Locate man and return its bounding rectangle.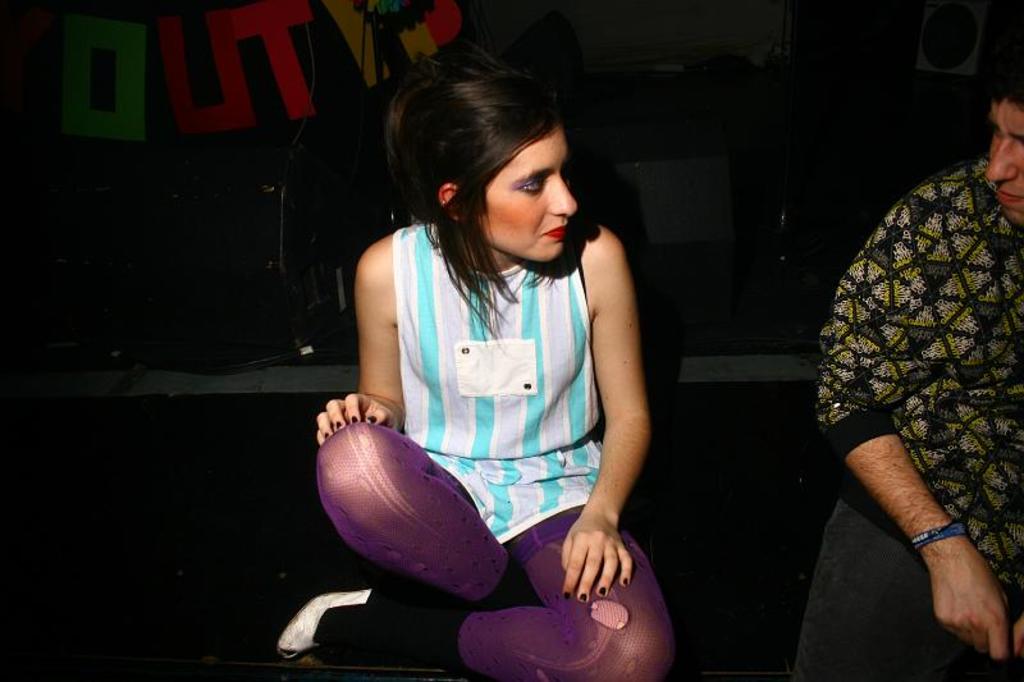
x1=787, y1=148, x2=1018, y2=656.
